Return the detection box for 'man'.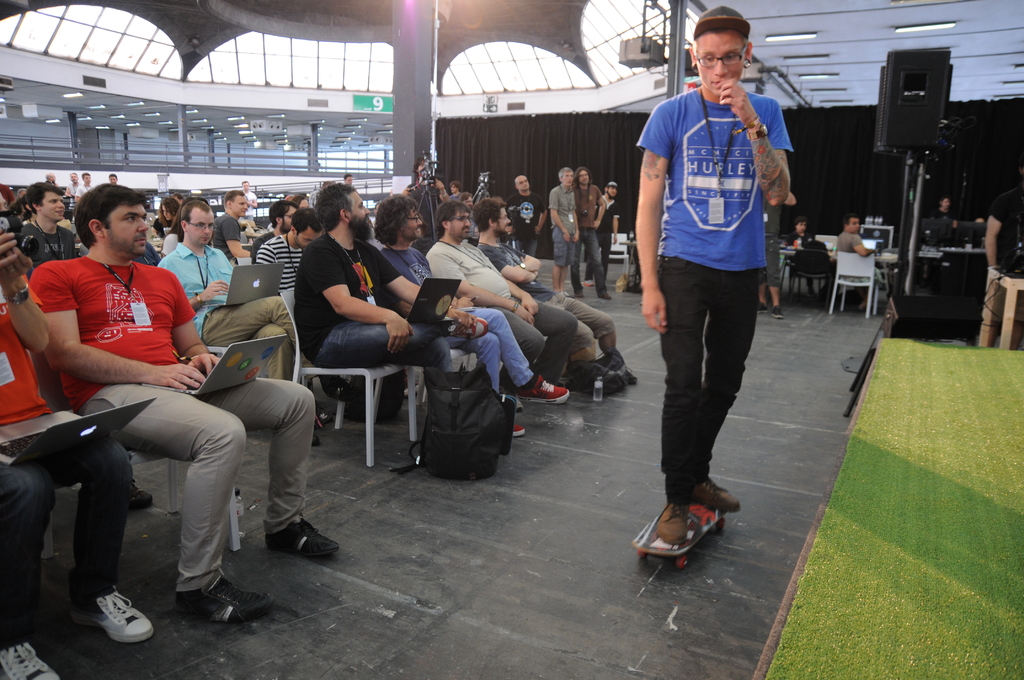
rect(636, 17, 804, 554).
